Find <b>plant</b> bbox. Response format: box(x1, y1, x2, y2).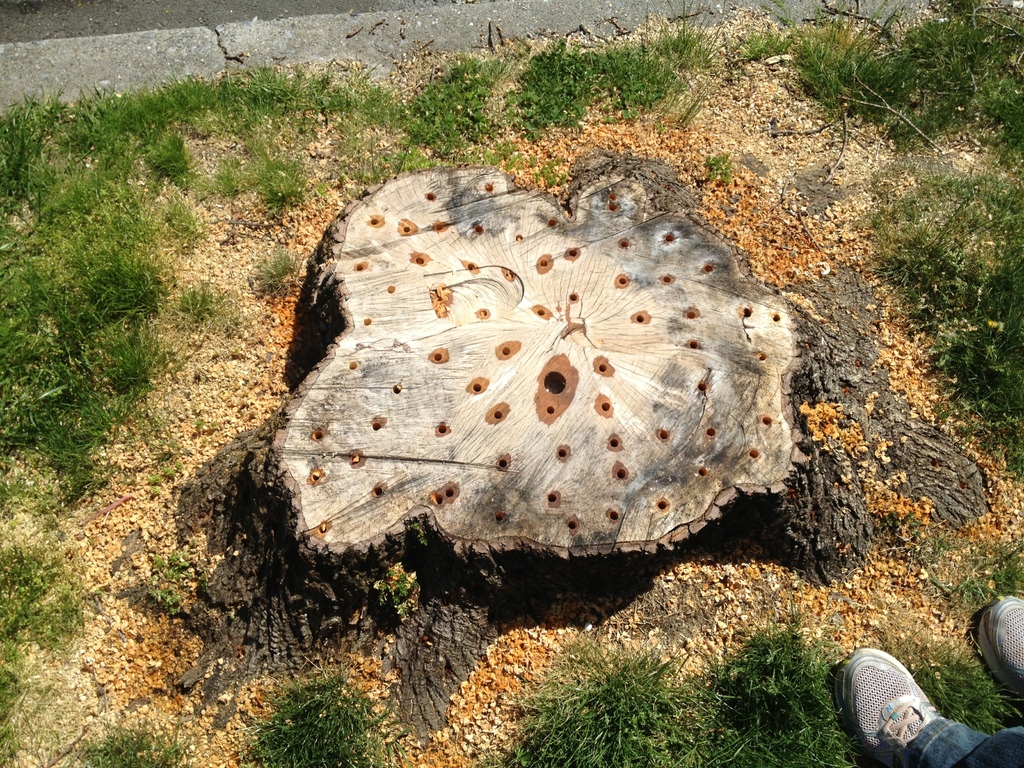
box(397, 38, 504, 145).
